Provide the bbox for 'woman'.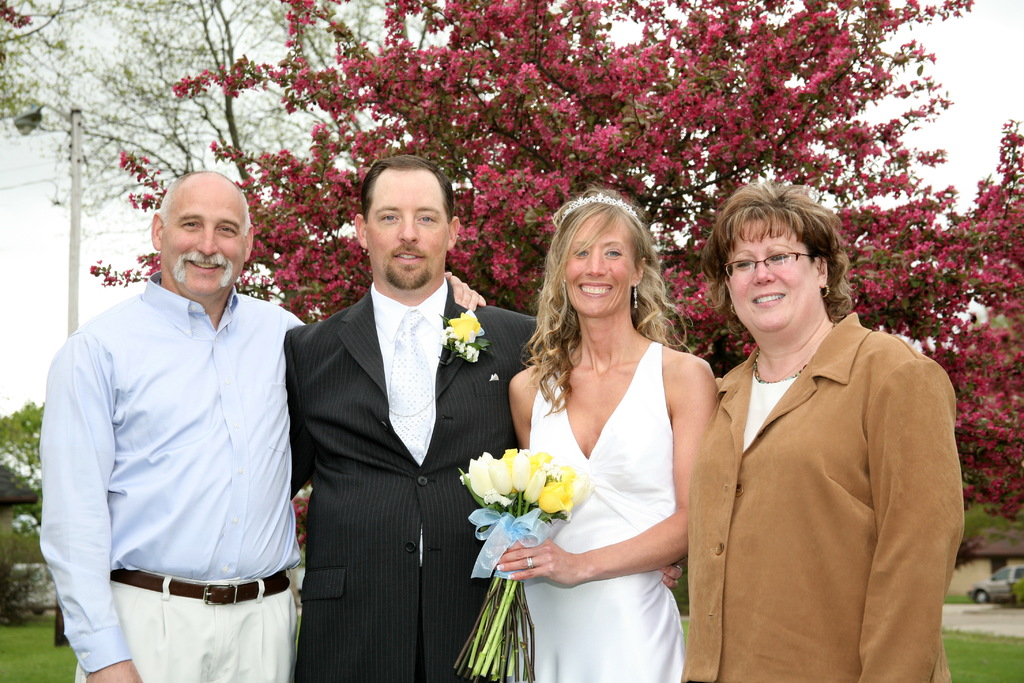
Rect(684, 182, 965, 682).
